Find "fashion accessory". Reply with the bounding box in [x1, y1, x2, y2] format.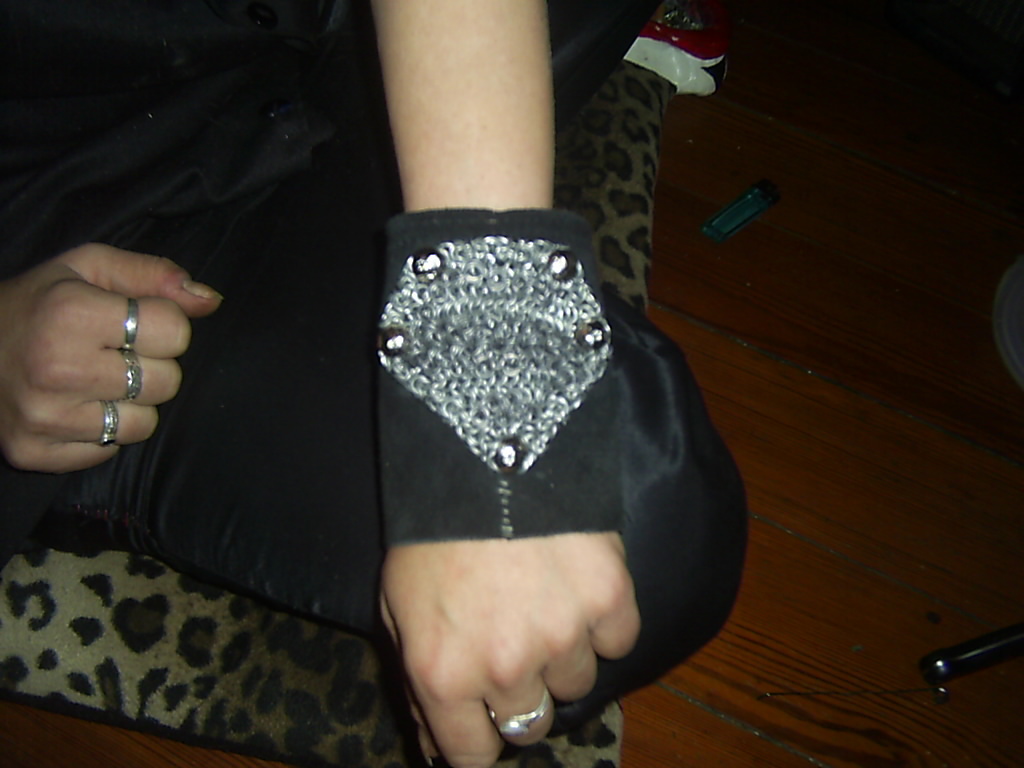
[94, 395, 121, 443].
